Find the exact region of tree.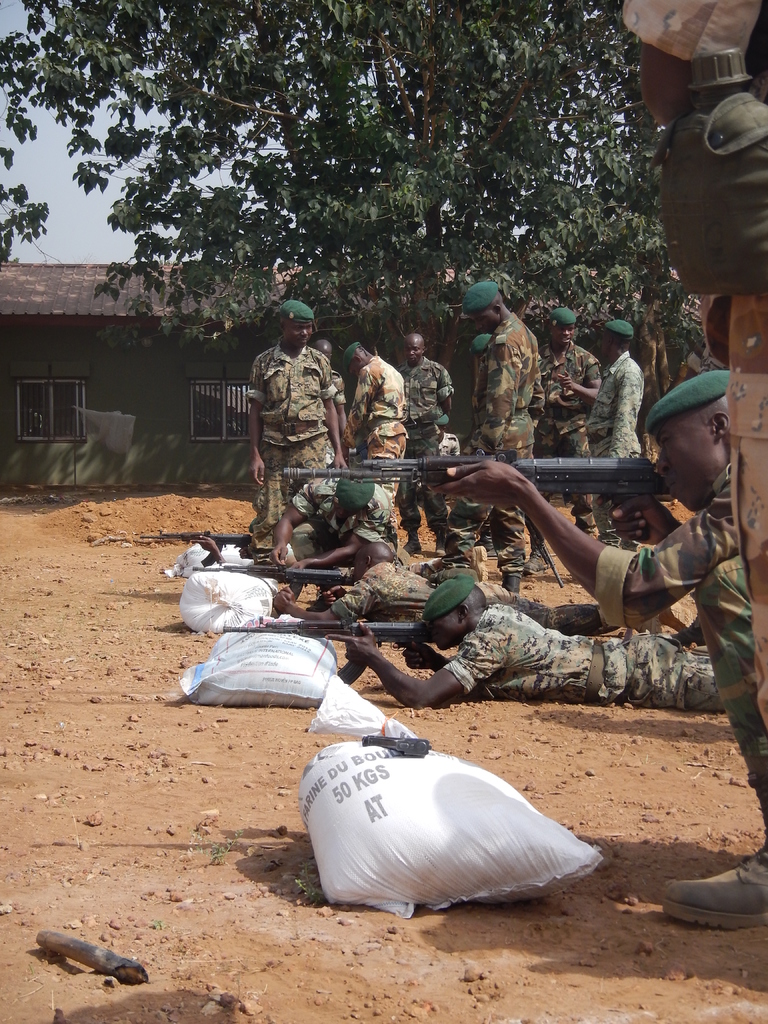
Exact region: <bbox>0, 0, 678, 449</bbox>.
